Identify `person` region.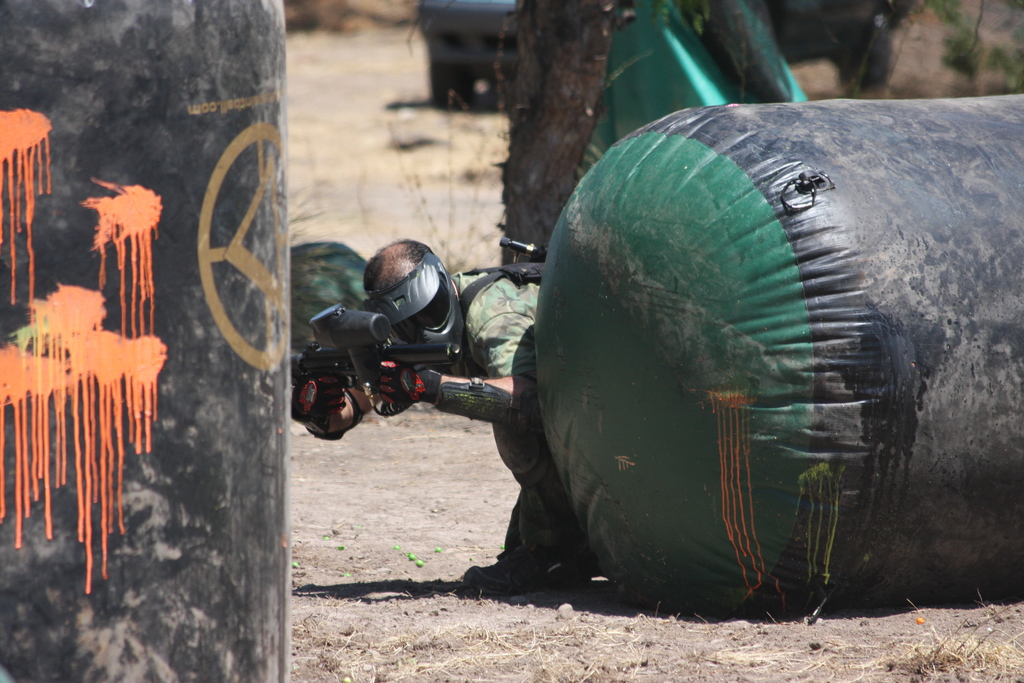
Region: {"x1": 282, "y1": 246, "x2": 607, "y2": 582}.
